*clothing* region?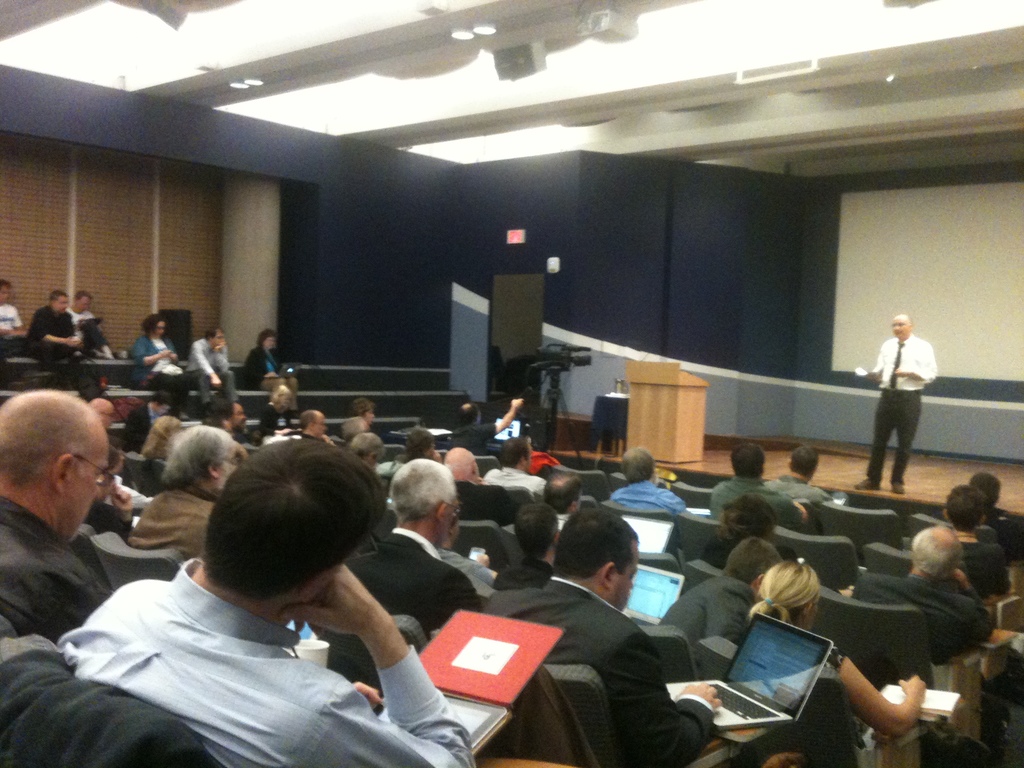
<box>0,492,114,635</box>
